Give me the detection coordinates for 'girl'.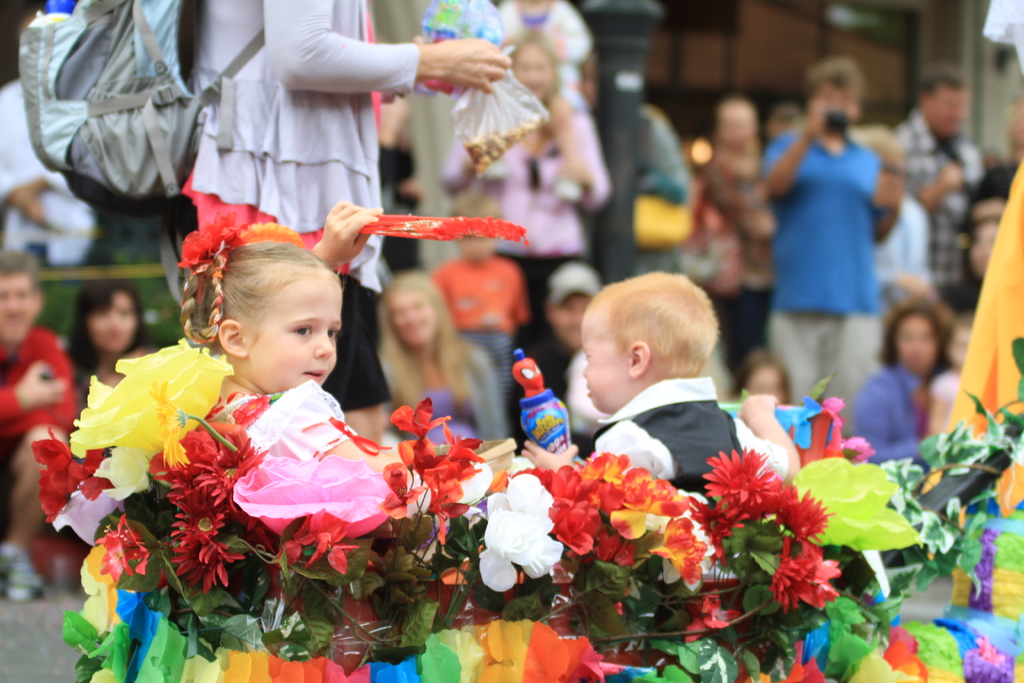
175/197/397/416.
